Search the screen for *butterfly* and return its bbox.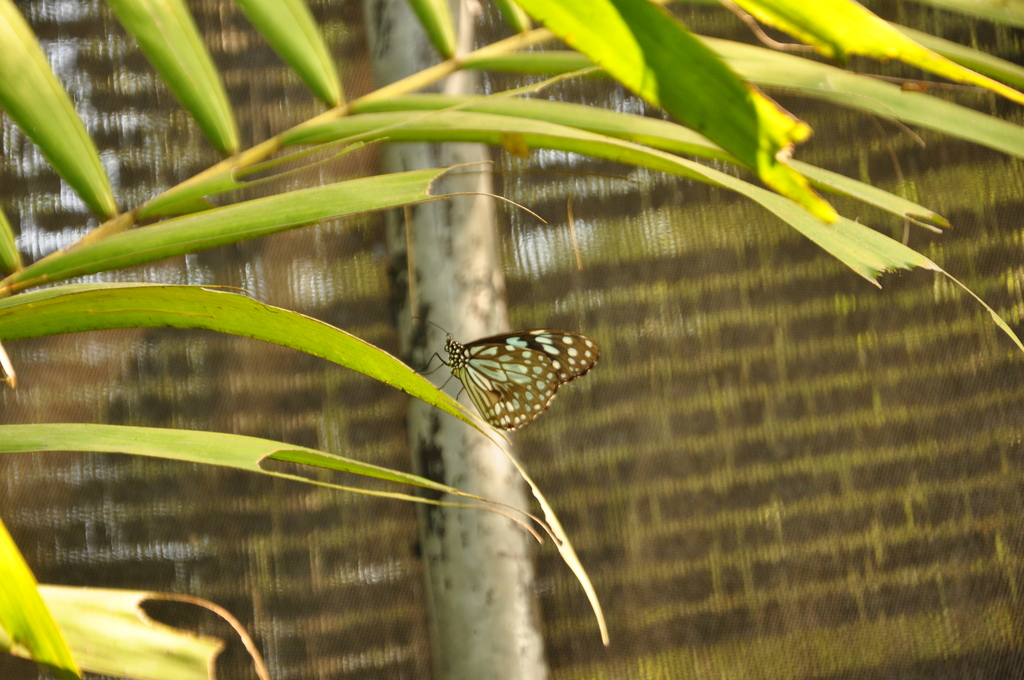
Found: 434/327/603/437.
